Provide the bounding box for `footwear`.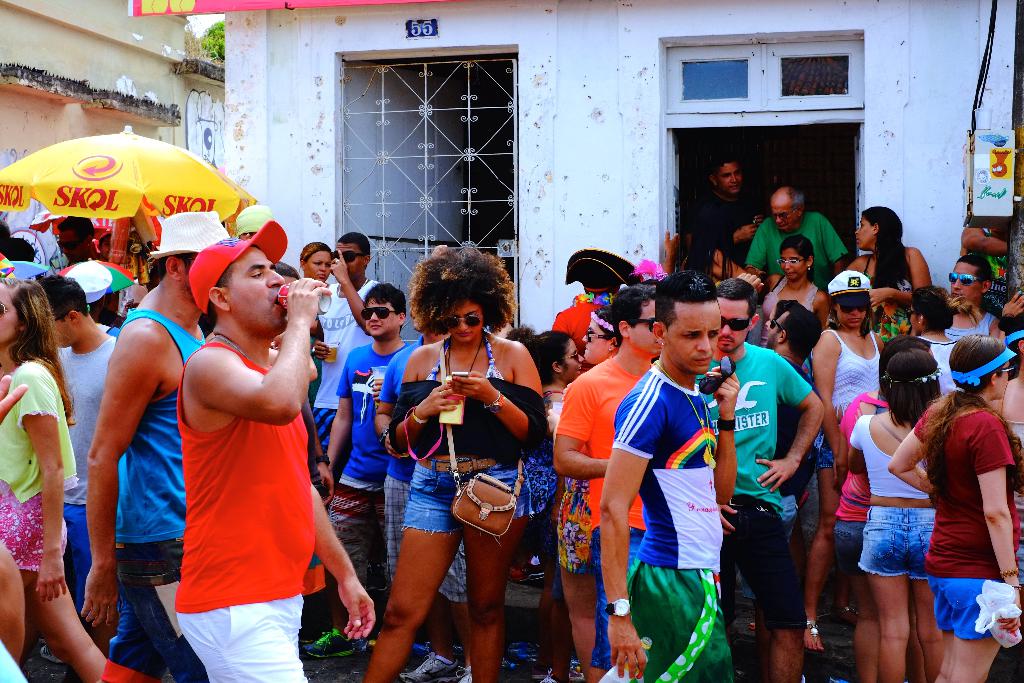
box(301, 629, 367, 656).
